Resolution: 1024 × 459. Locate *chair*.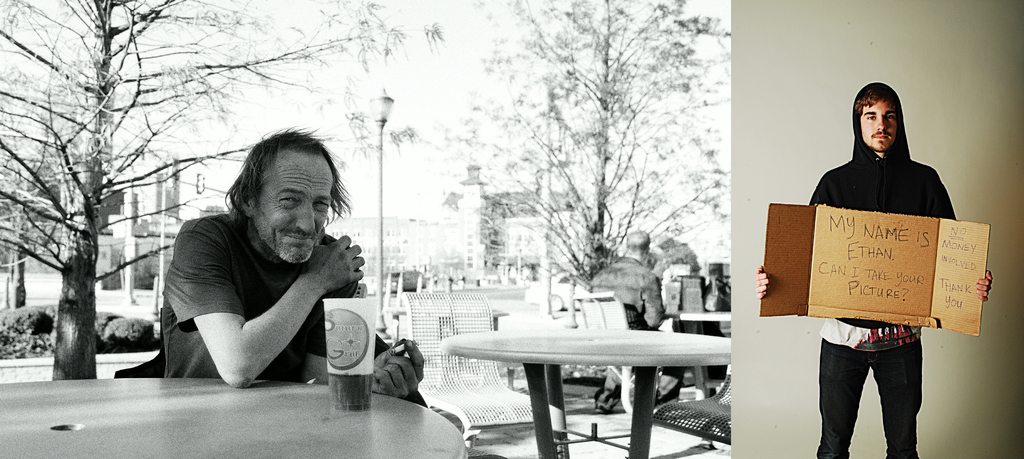
bbox=[644, 376, 736, 444].
